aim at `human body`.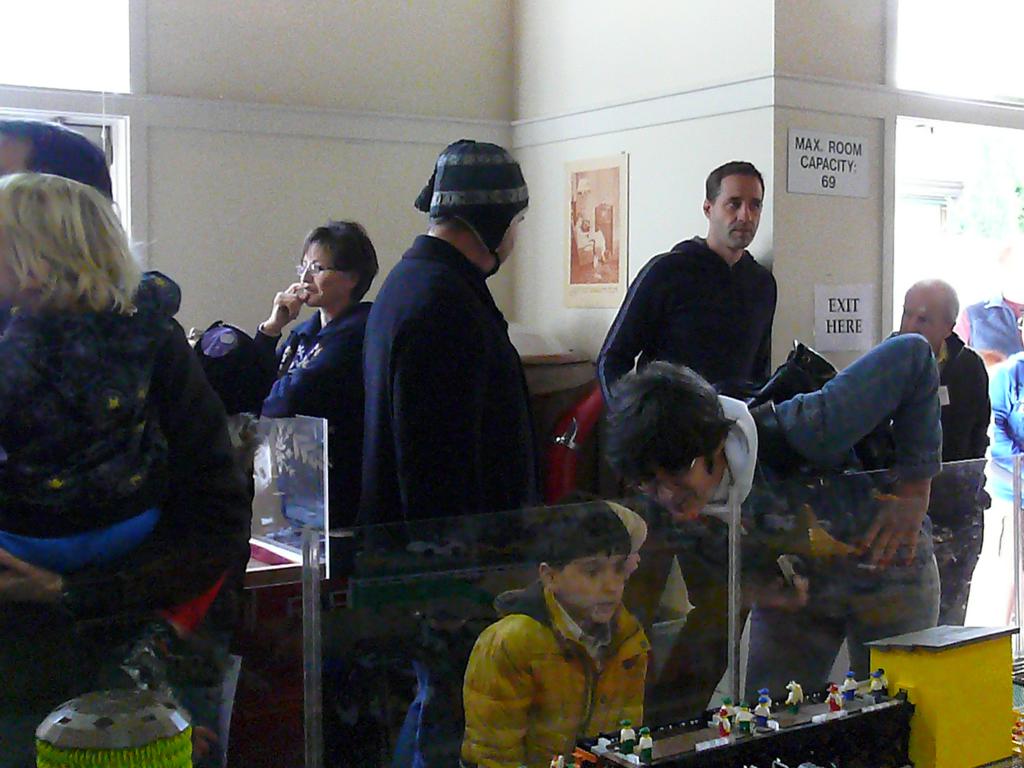
Aimed at {"x1": 4, "y1": 167, "x2": 187, "y2": 699}.
